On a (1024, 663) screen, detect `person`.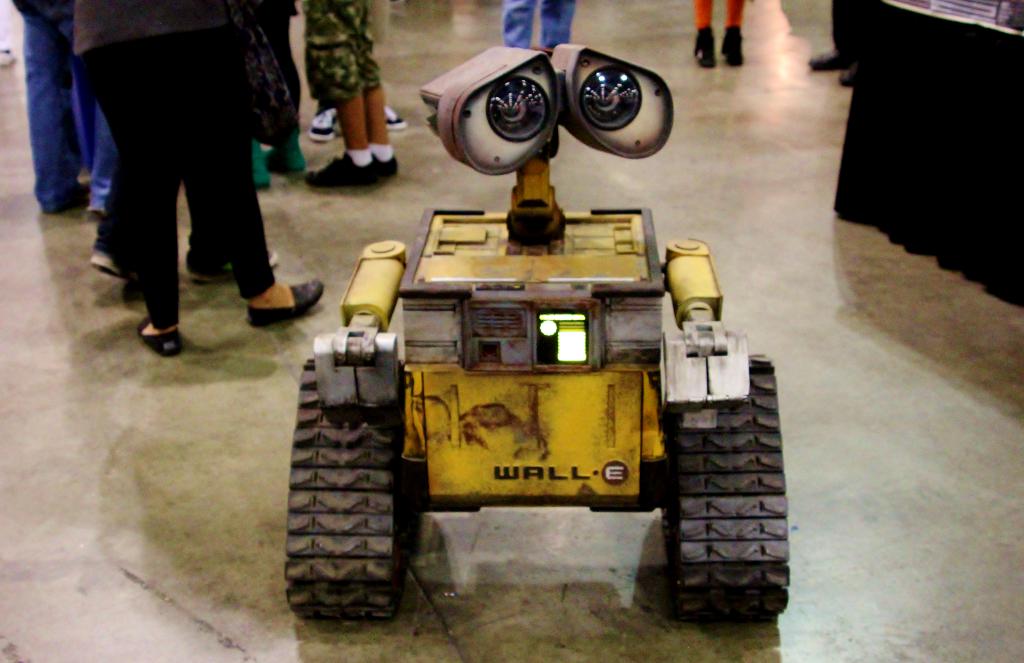
box(700, 0, 739, 66).
